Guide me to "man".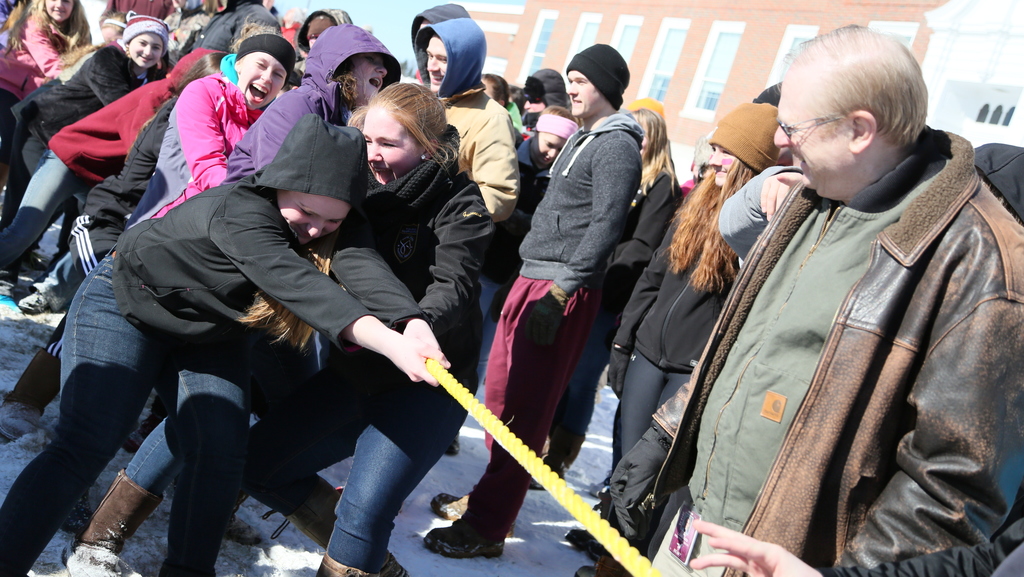
Guidance: 418, 15, 515, 225.
